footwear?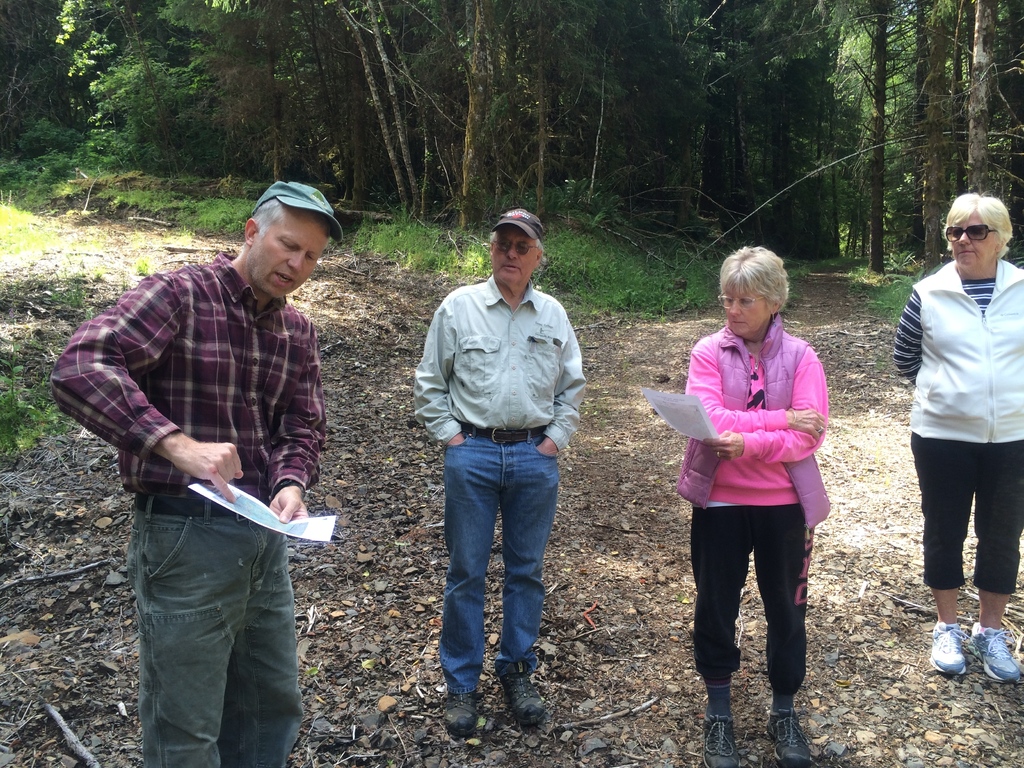
x1=452, y1=664, x2=550, y2=737
